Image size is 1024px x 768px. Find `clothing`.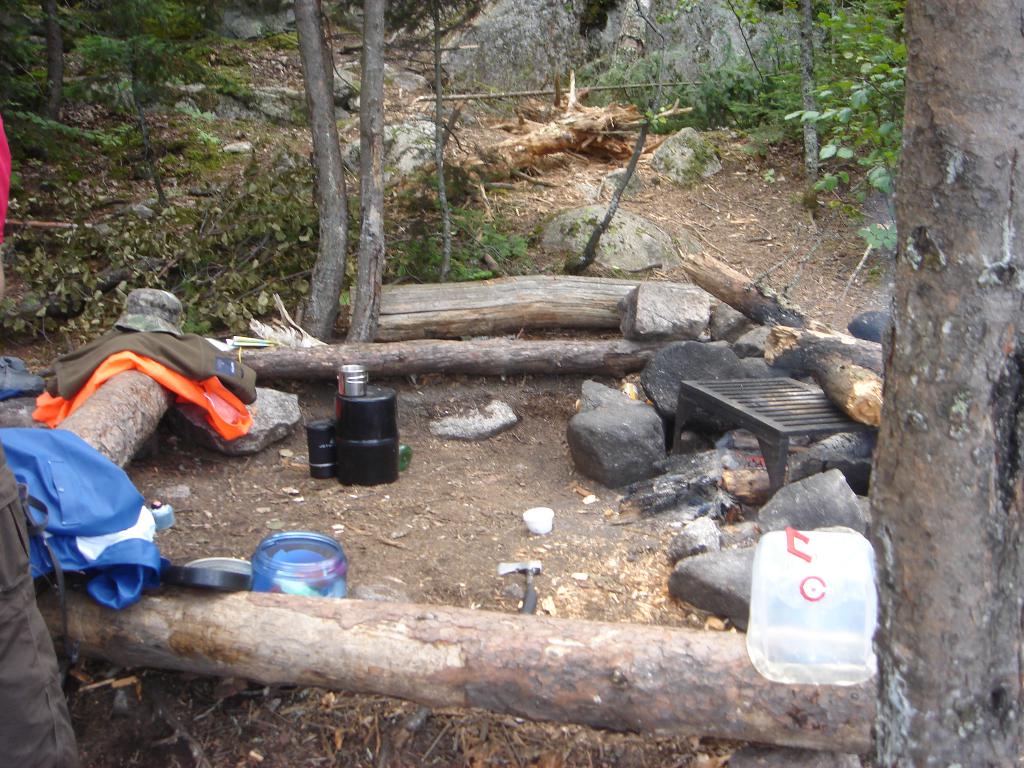
[40, 328, 253, 406].
